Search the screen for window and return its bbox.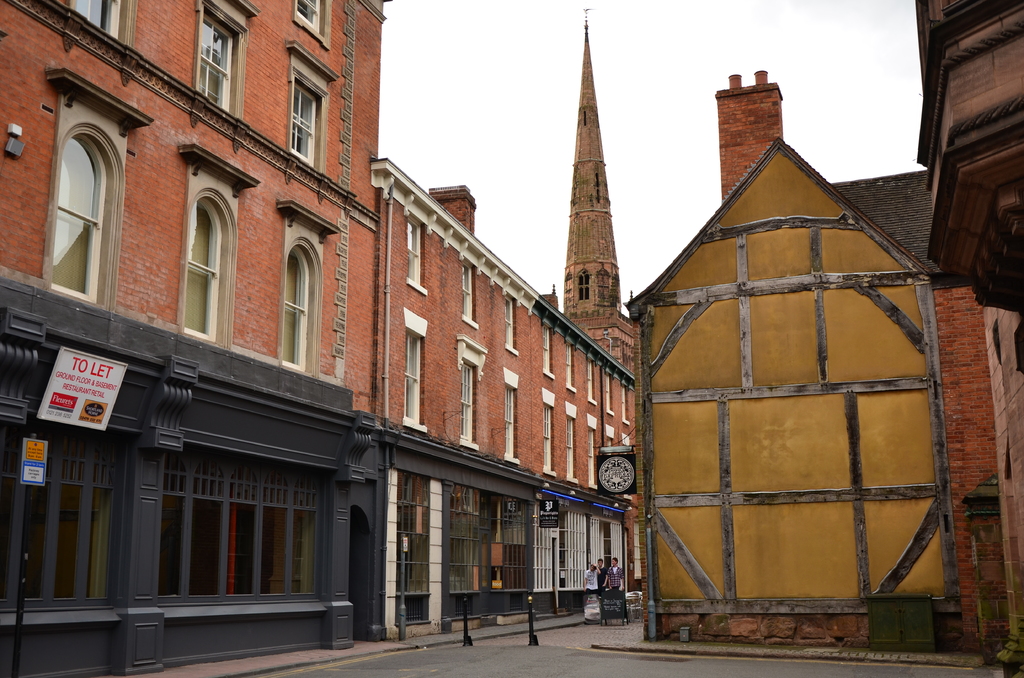
Found: (563, 402, 582, 482).
